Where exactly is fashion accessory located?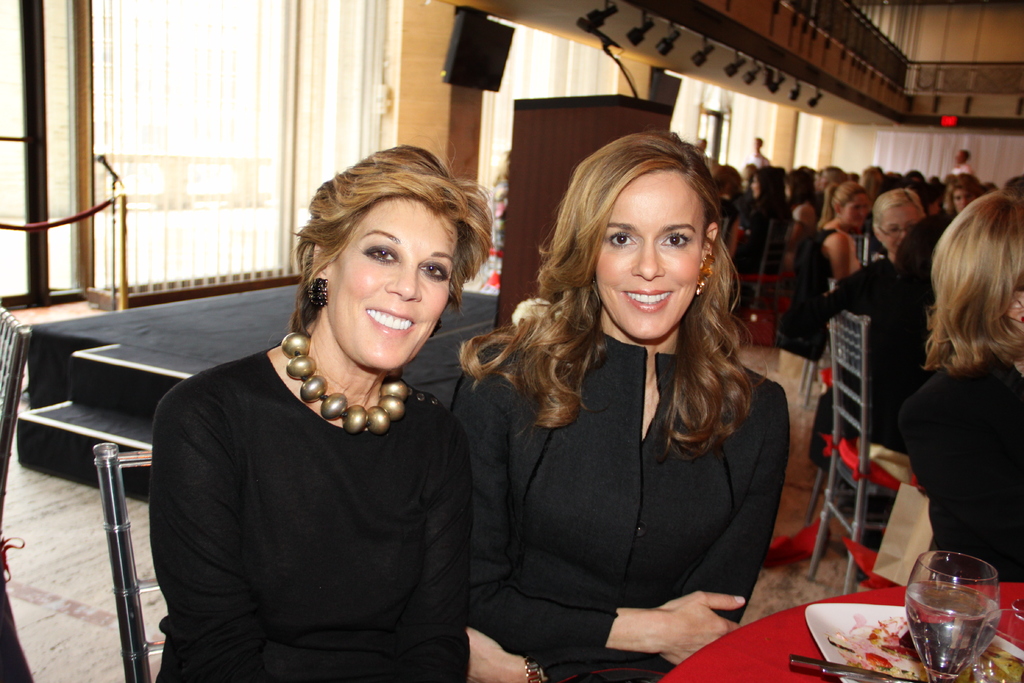
Its bounding box is Rect(307, 277, 328, 309).
